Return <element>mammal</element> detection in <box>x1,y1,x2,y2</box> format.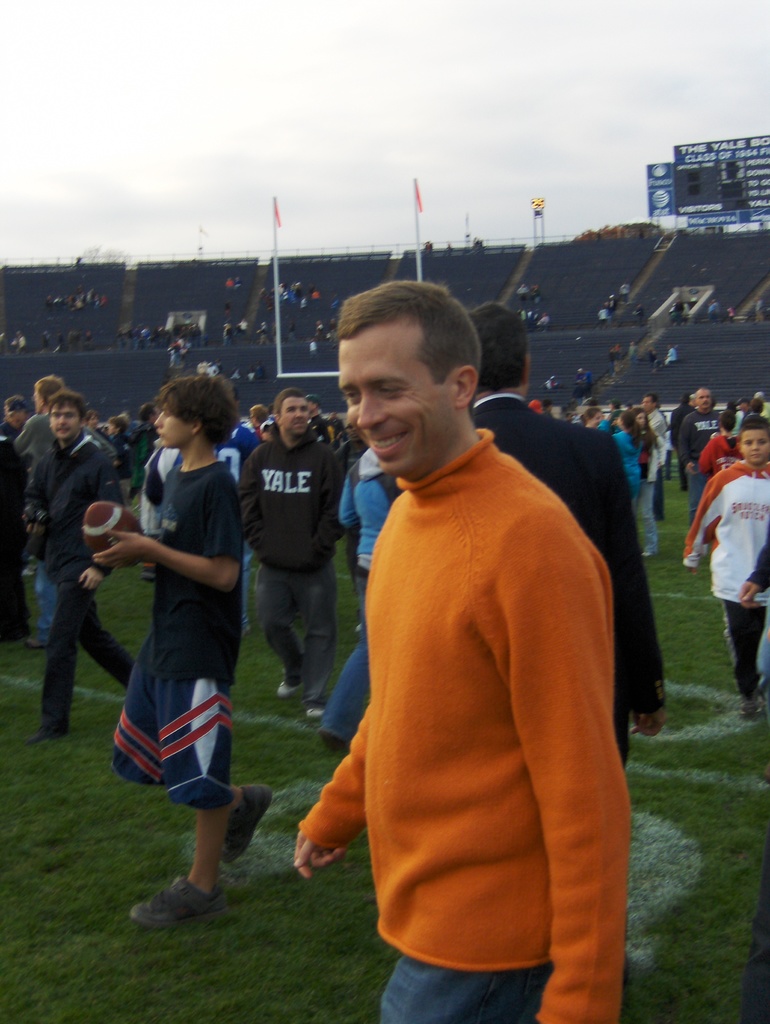
<box>752,295,769,321</box>.
